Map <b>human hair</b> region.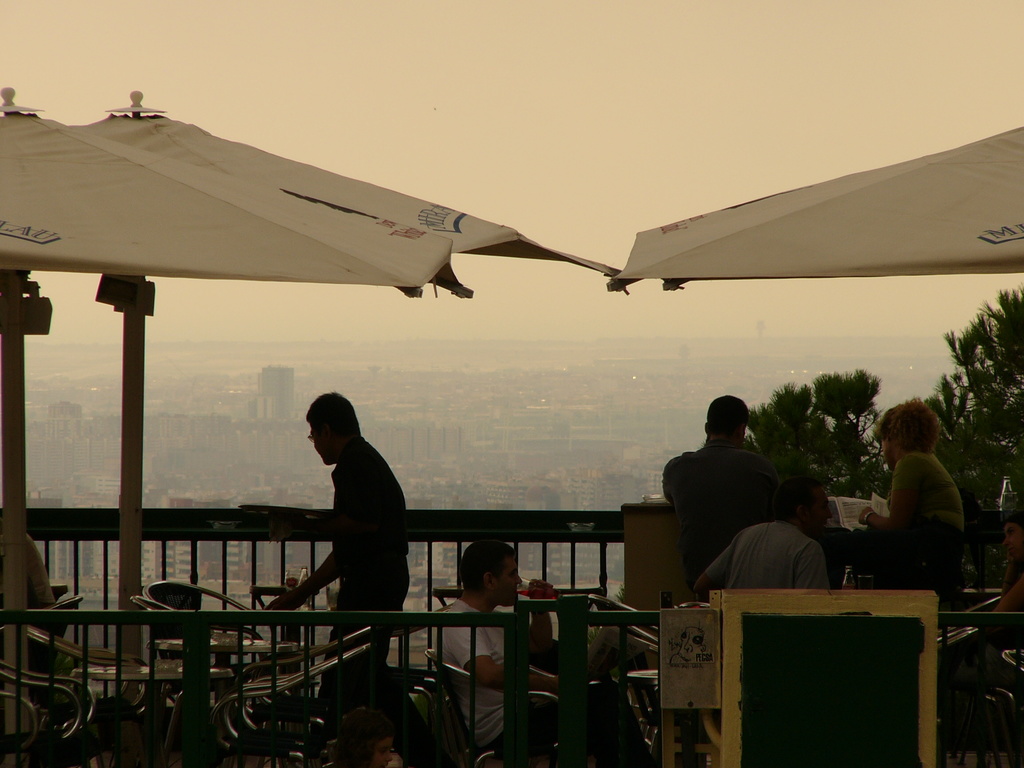
Mapped to box(869, 398, 938, 452).
